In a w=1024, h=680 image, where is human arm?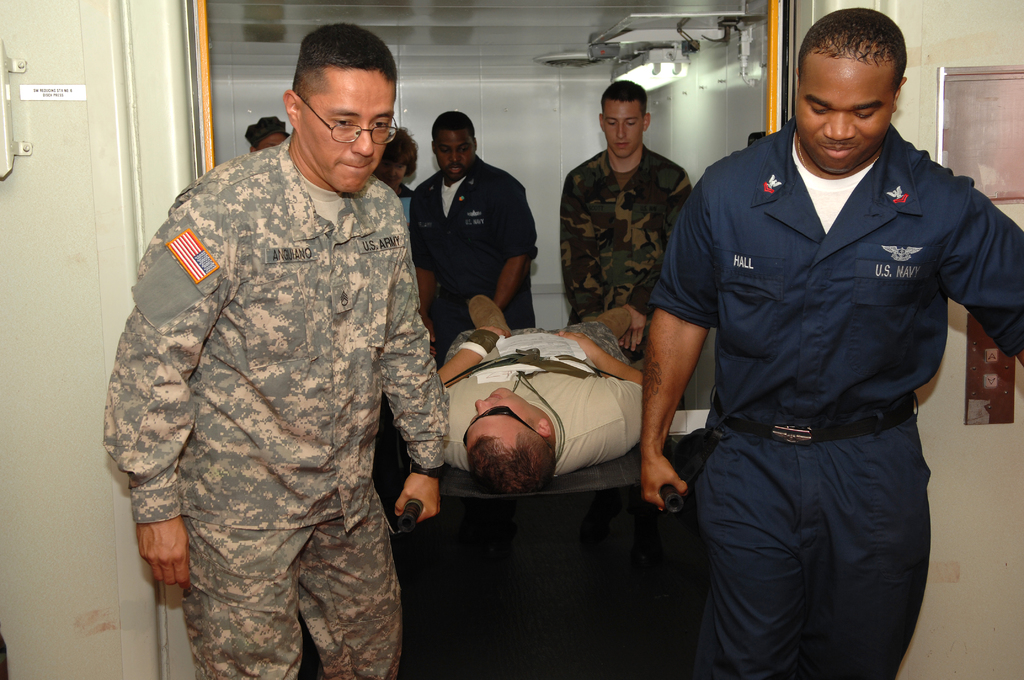
[x1=497, y1=172, x2=541, y2=316].
